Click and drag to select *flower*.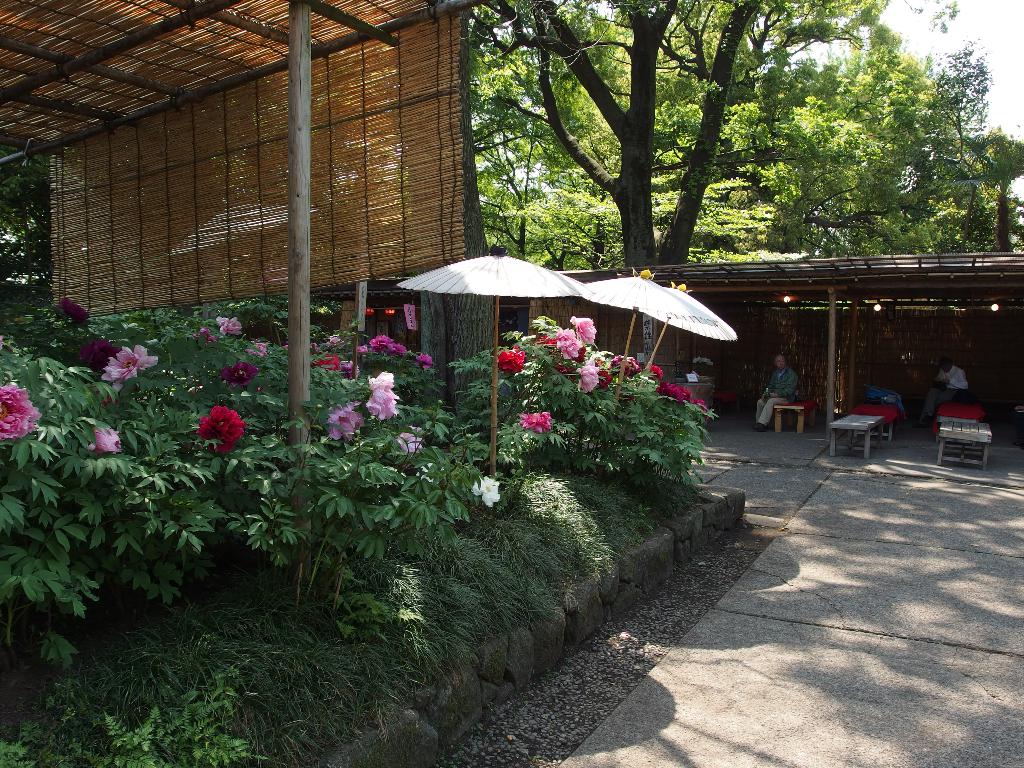
Selection: 88,426,123,451.
